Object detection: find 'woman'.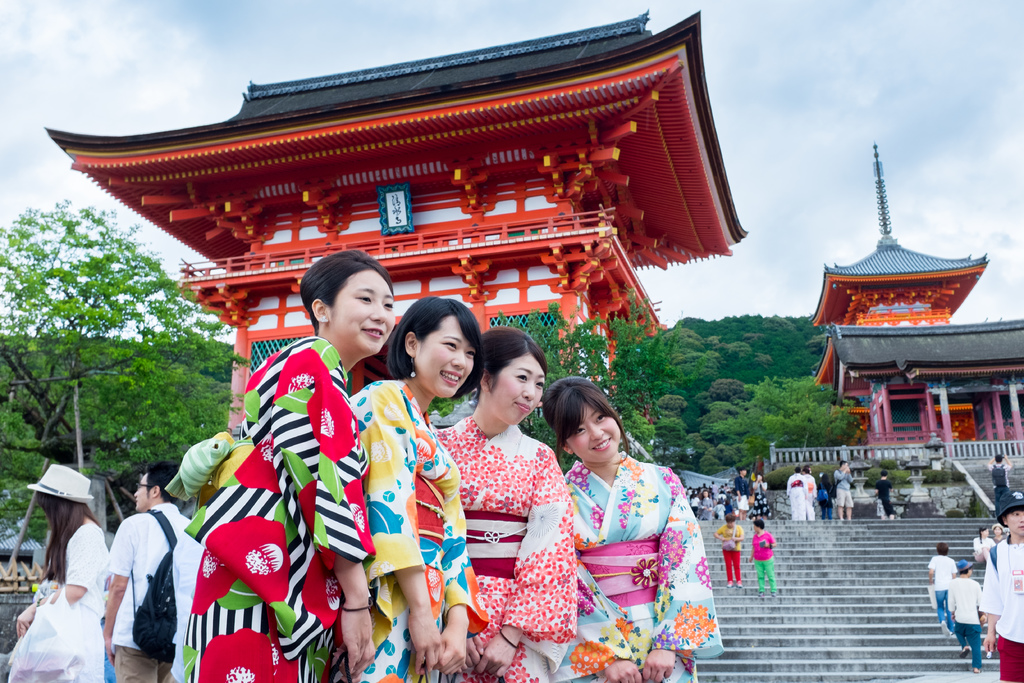
<bbox>712, 511, 742, 586</bbox>.
